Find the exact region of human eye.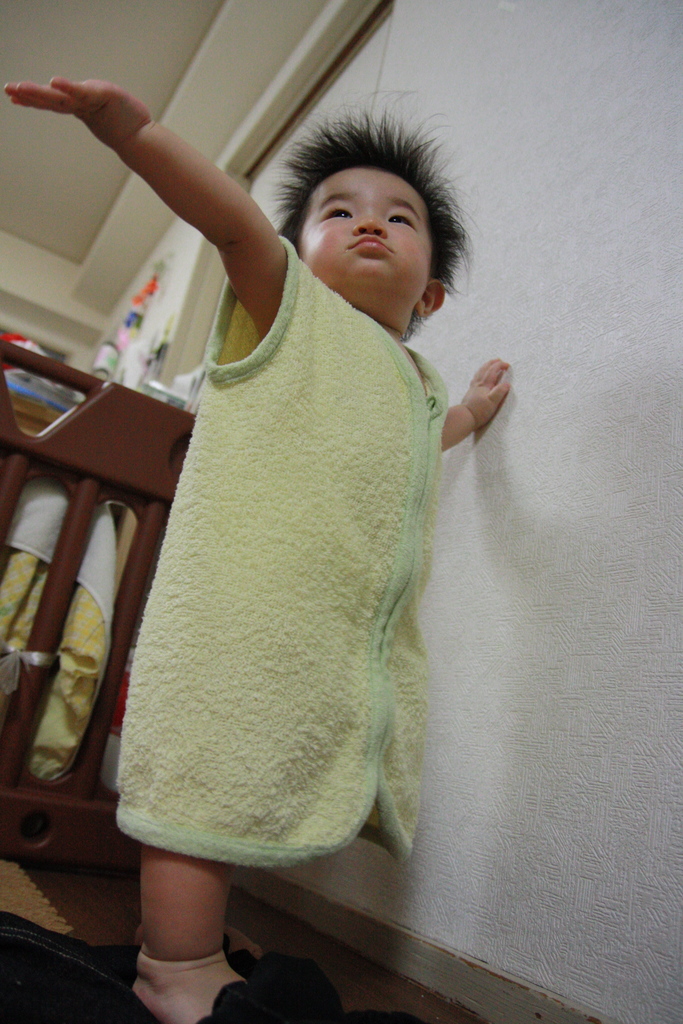
Exact region: 320,205,359,222.
